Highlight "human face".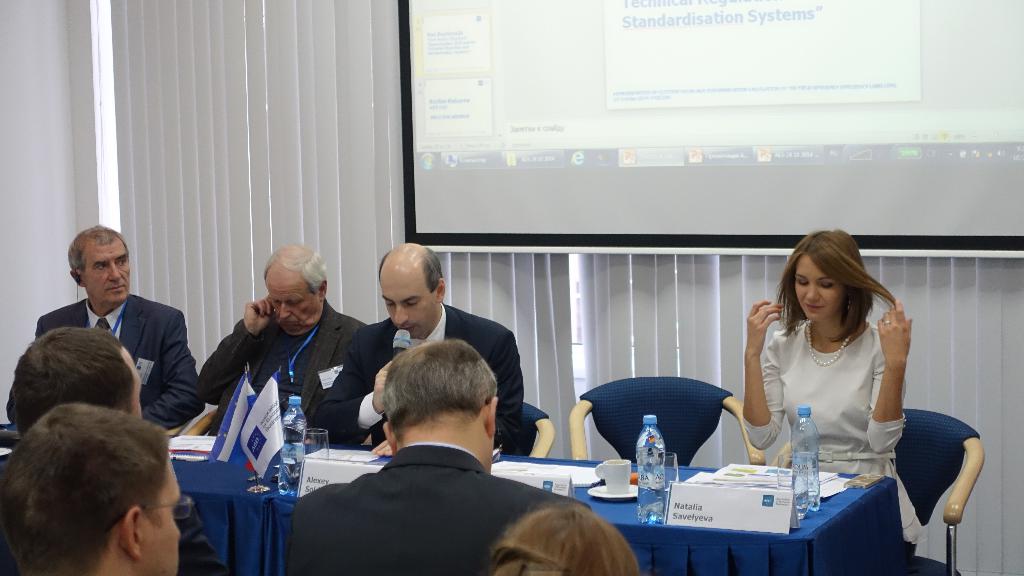
Highlighted region: <region>793, 257, 844, 319</region>.
